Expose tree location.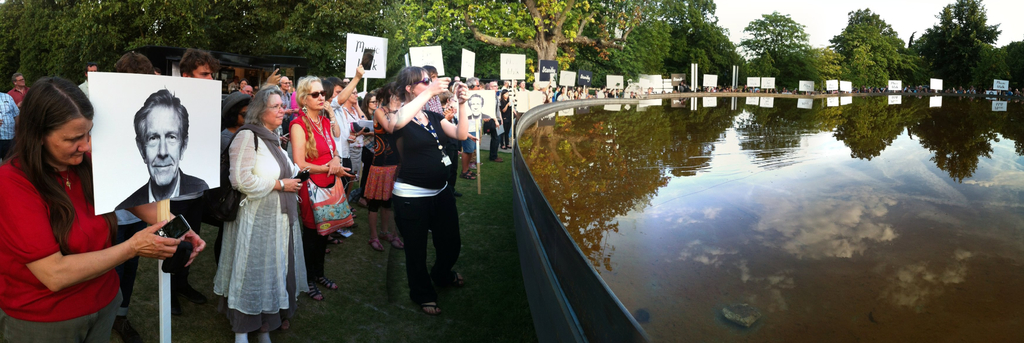
Exposed at region(910, 0, 1002, 87).
